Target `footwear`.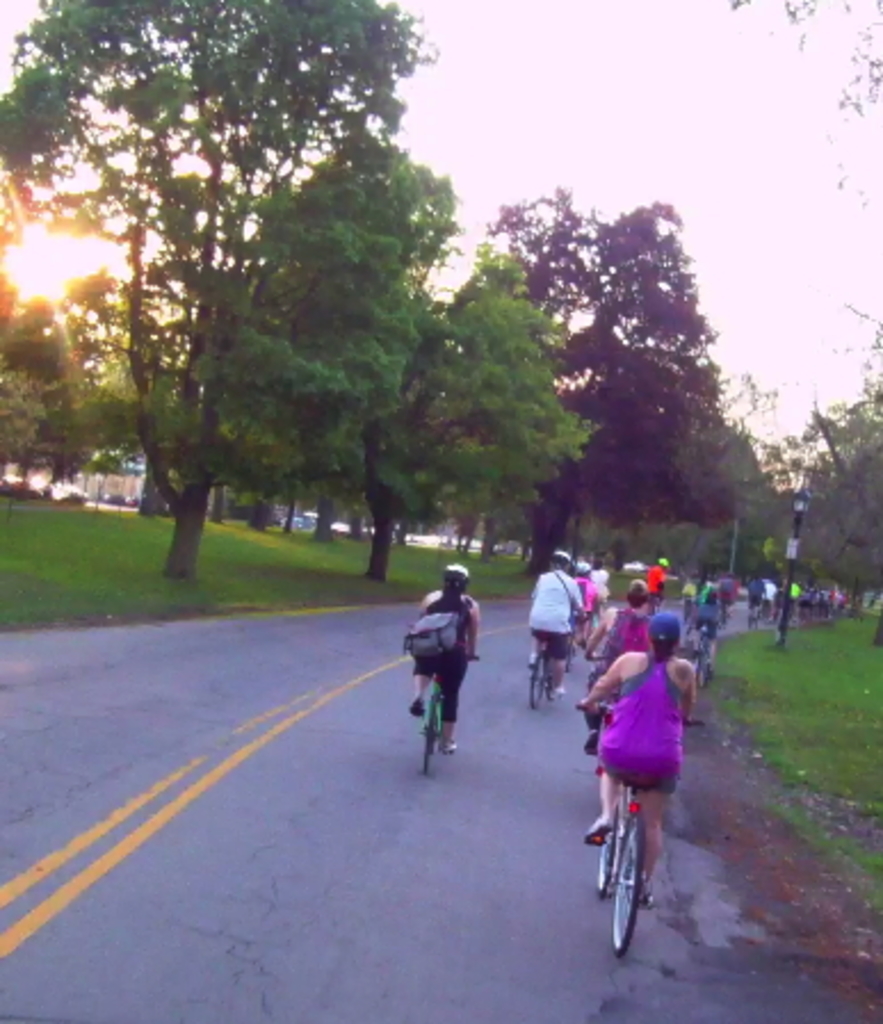
Target region: bbox=[552, 682, 564, 698].
